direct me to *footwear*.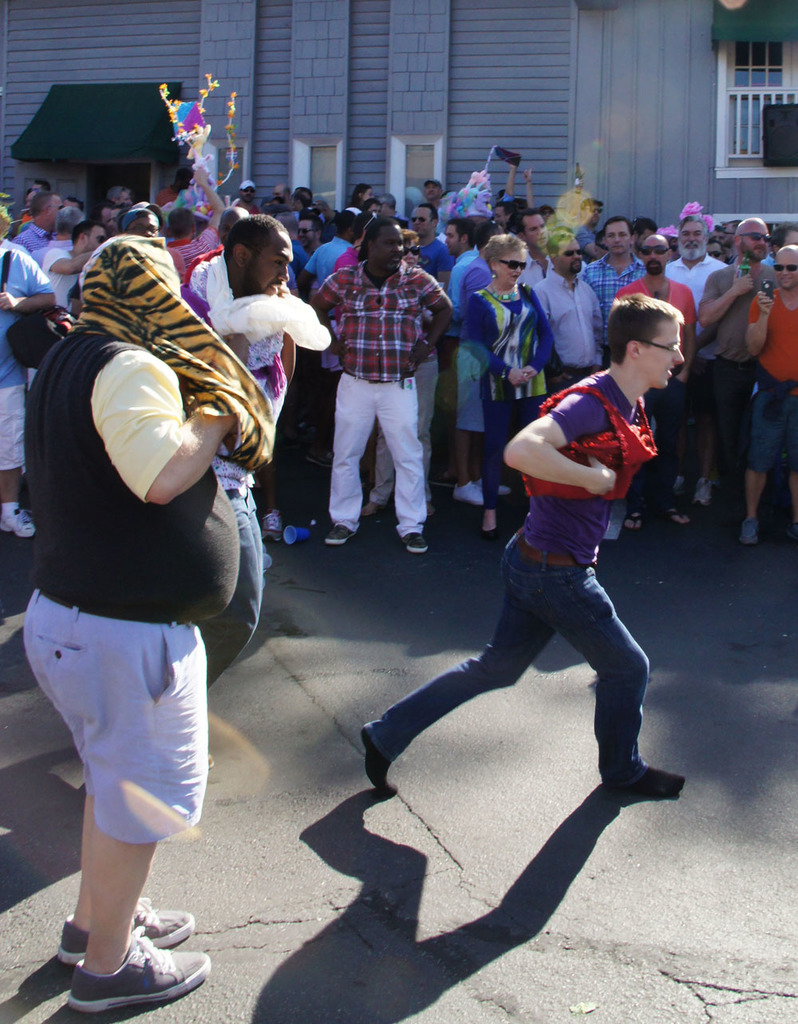
Direction: (2,502,34,537).
